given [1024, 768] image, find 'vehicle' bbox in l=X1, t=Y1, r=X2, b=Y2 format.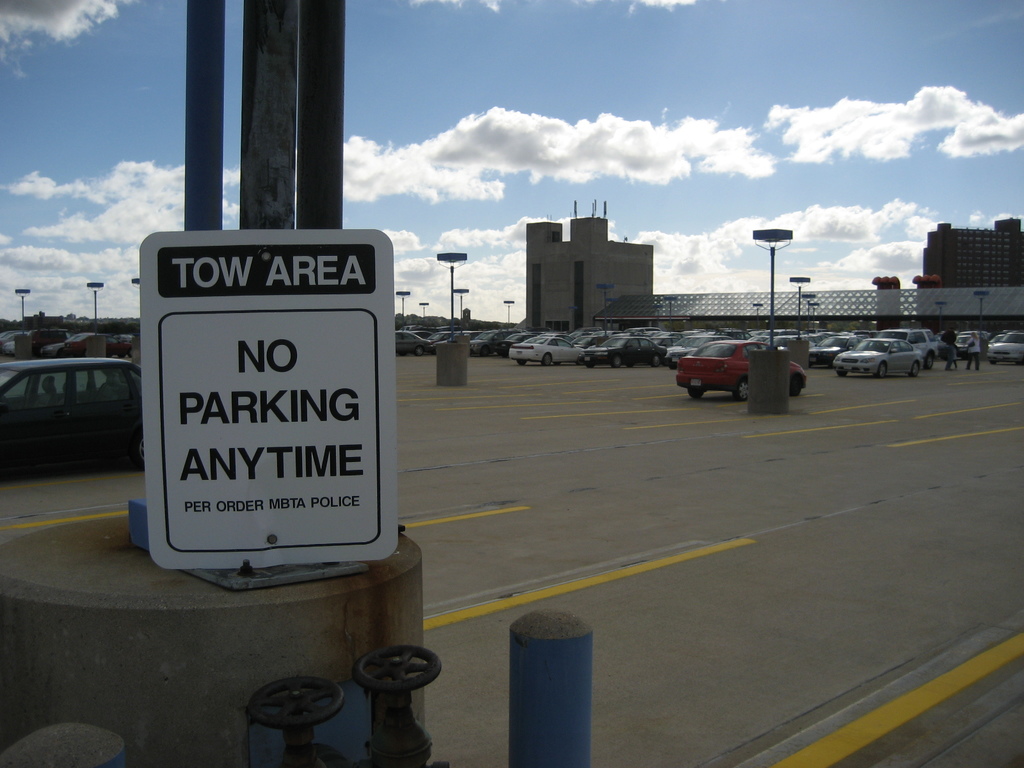
l=509, t=337, r=590, b=367.
